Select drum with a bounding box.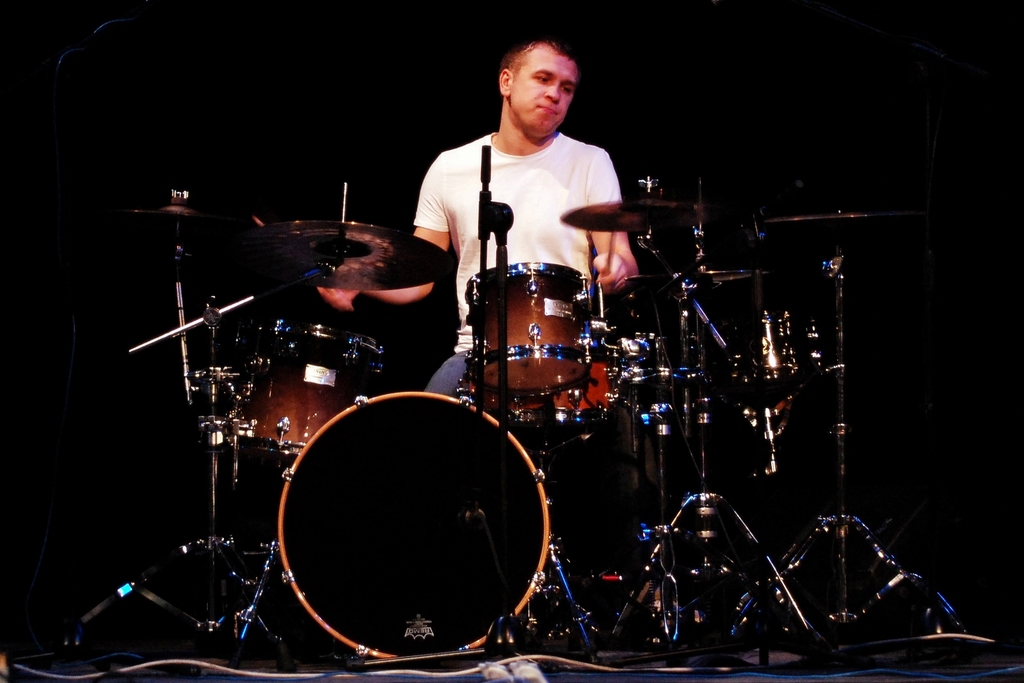
276, 394, 552, 664.
